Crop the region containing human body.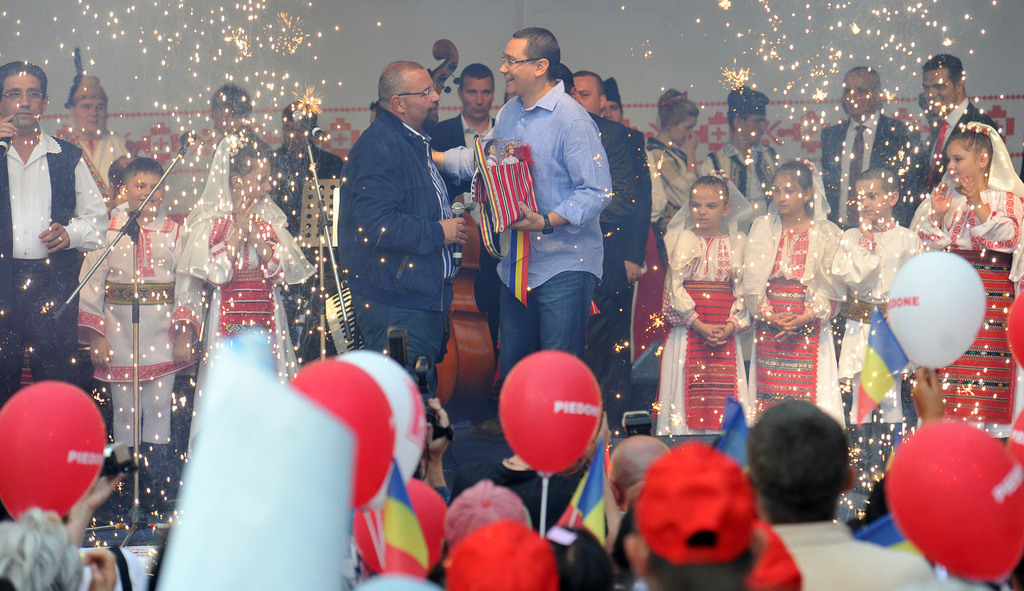
Crop region: pyautogui.locateOnScreen(1, 63, 93, 435).
